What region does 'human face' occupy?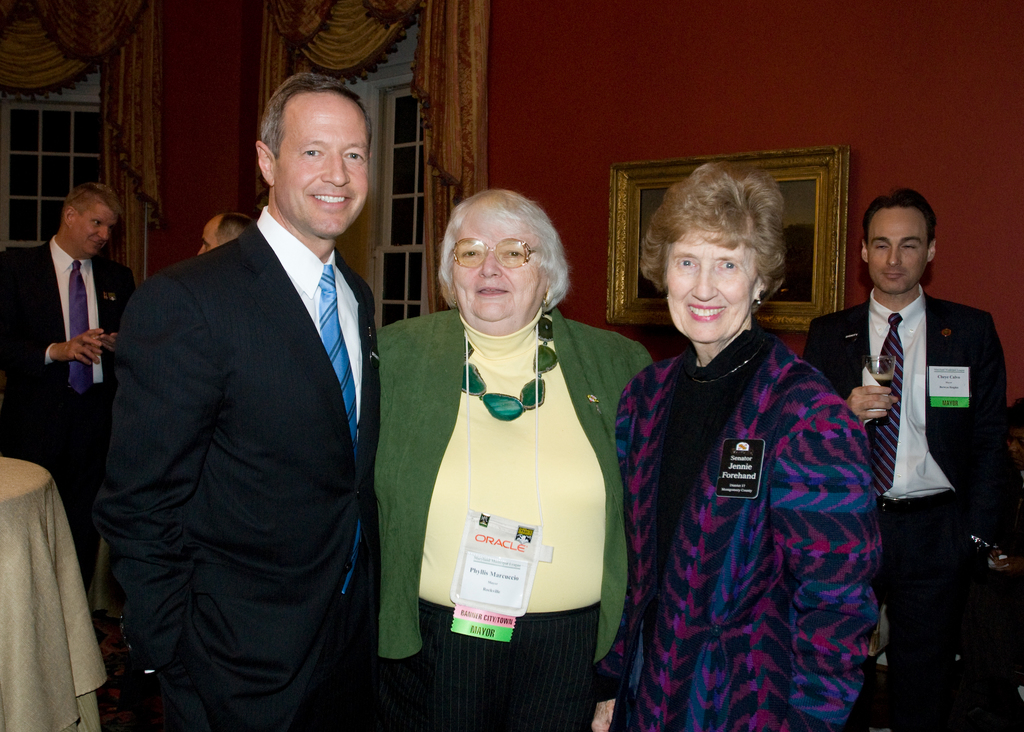
<box>68,201,120,255</box>.
